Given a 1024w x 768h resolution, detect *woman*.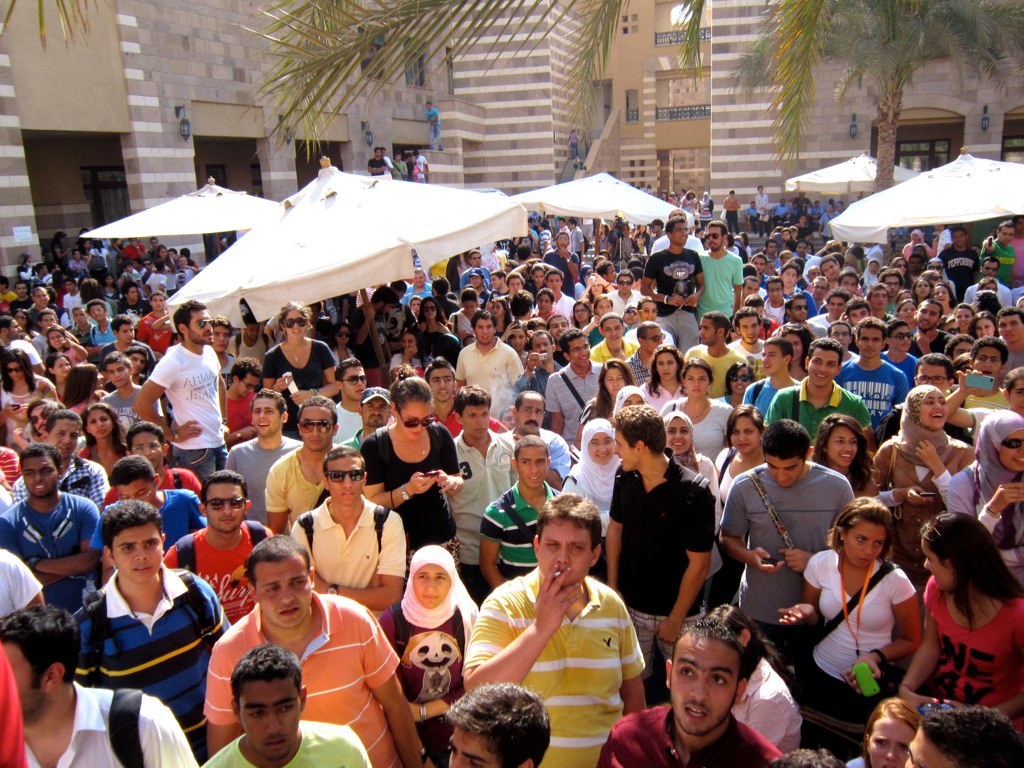
375 542 484 767.
